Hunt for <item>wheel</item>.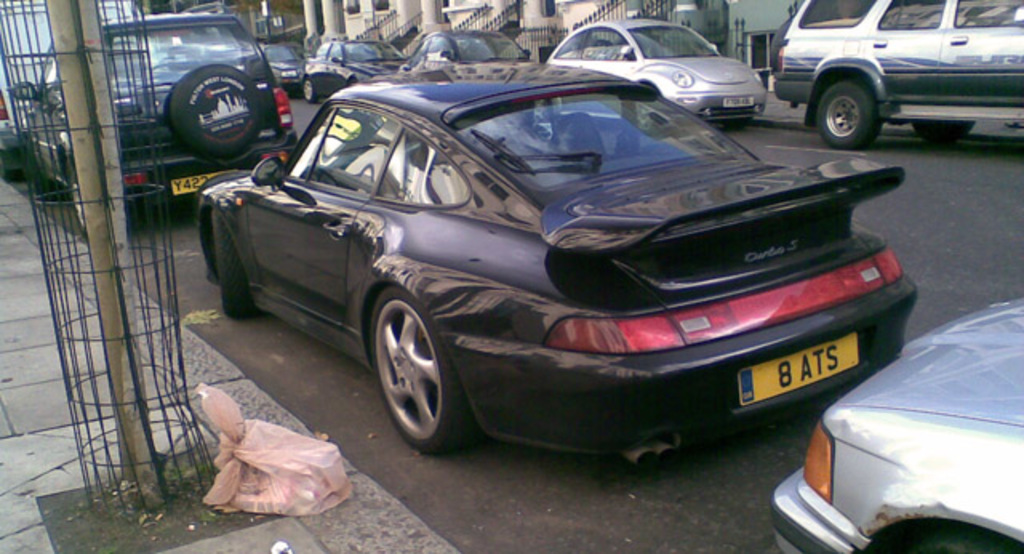
Hunted down at x1=301, y1=78, x2=317, y2=99.
